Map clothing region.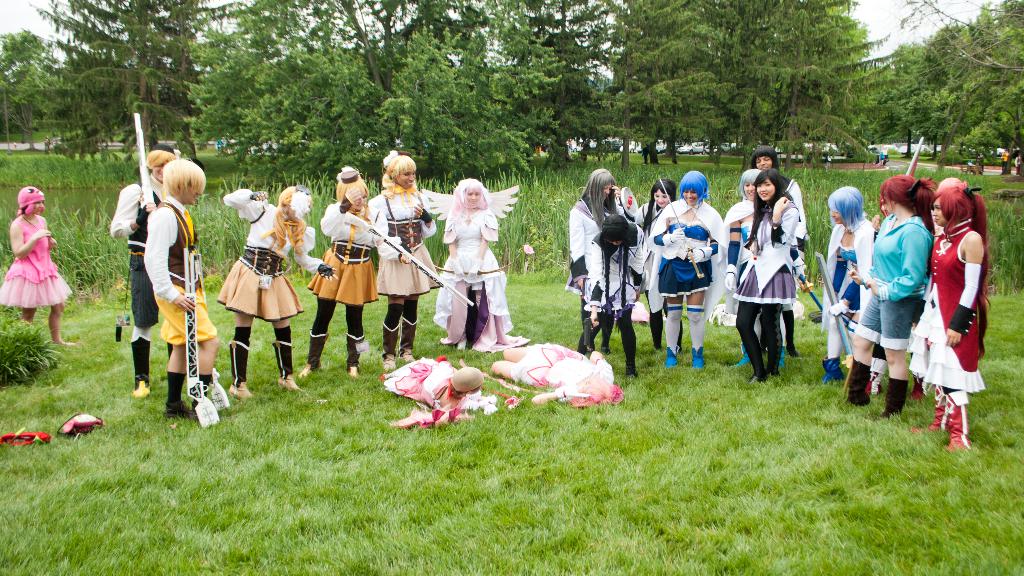
Mapped to 212 185 330 321.
